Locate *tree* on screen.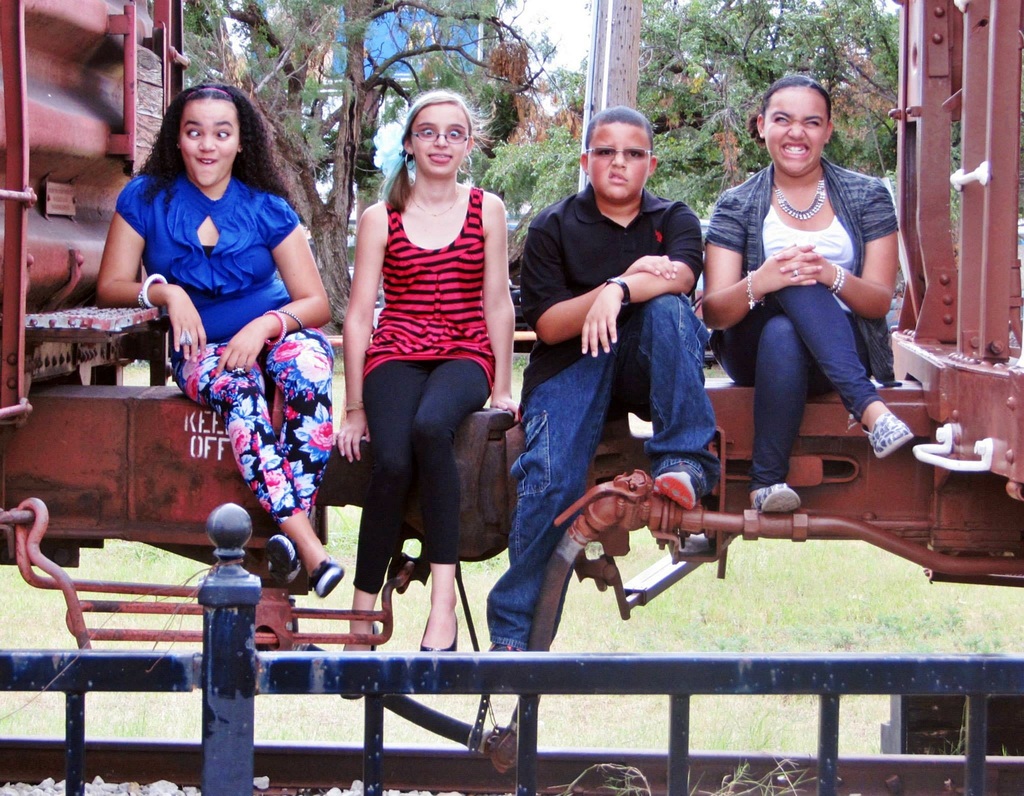
On screen at [left=184, top=0, right=562, bottom=335].
